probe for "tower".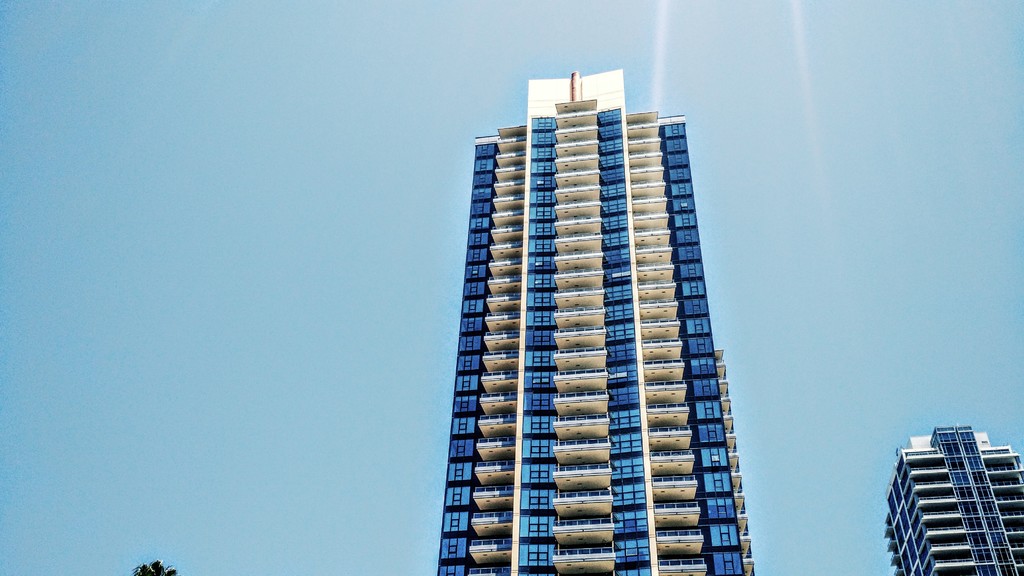
Probe result: [406,67,756,563].
